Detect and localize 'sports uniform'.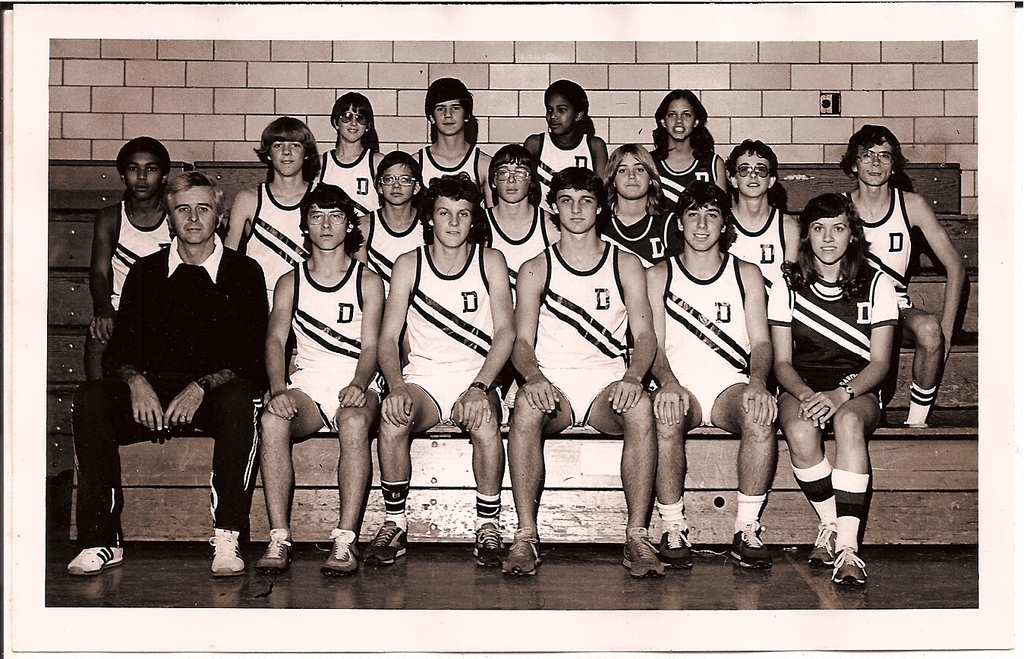
Localized at <box>102,192,177,316</box>.
